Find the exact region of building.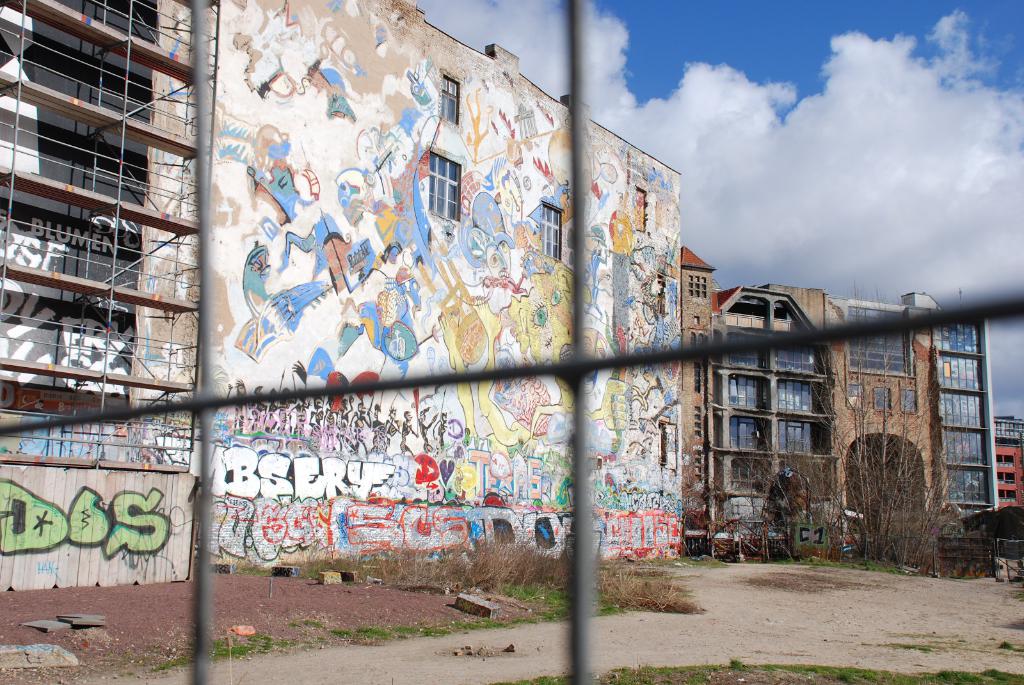
Exact region: <box>714,290,998,572</box>.
